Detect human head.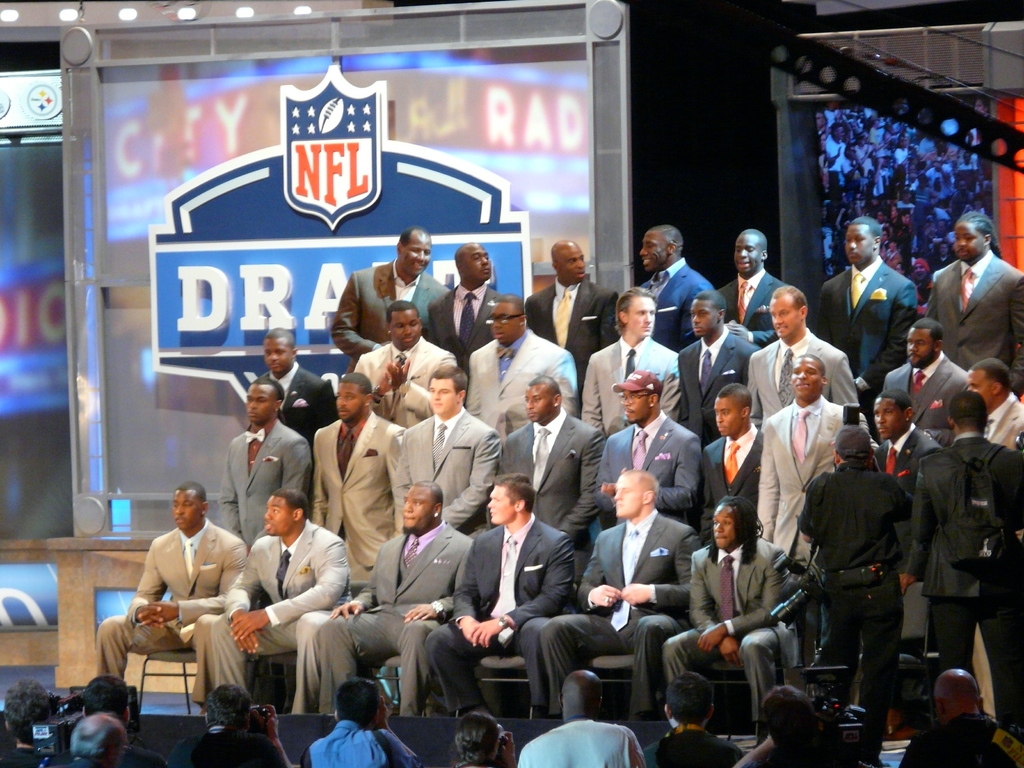
Detected at 244:378:284:424.
